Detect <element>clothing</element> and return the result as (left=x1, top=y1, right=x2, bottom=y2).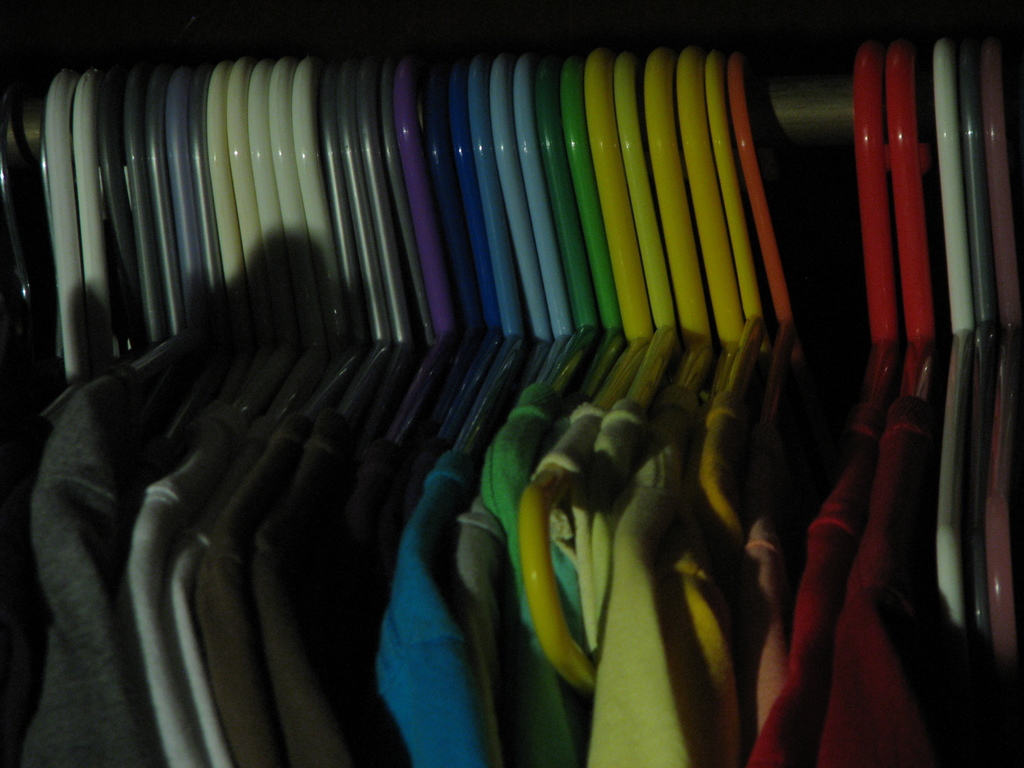
(left=196, top=406, right=307, bottom=765).
